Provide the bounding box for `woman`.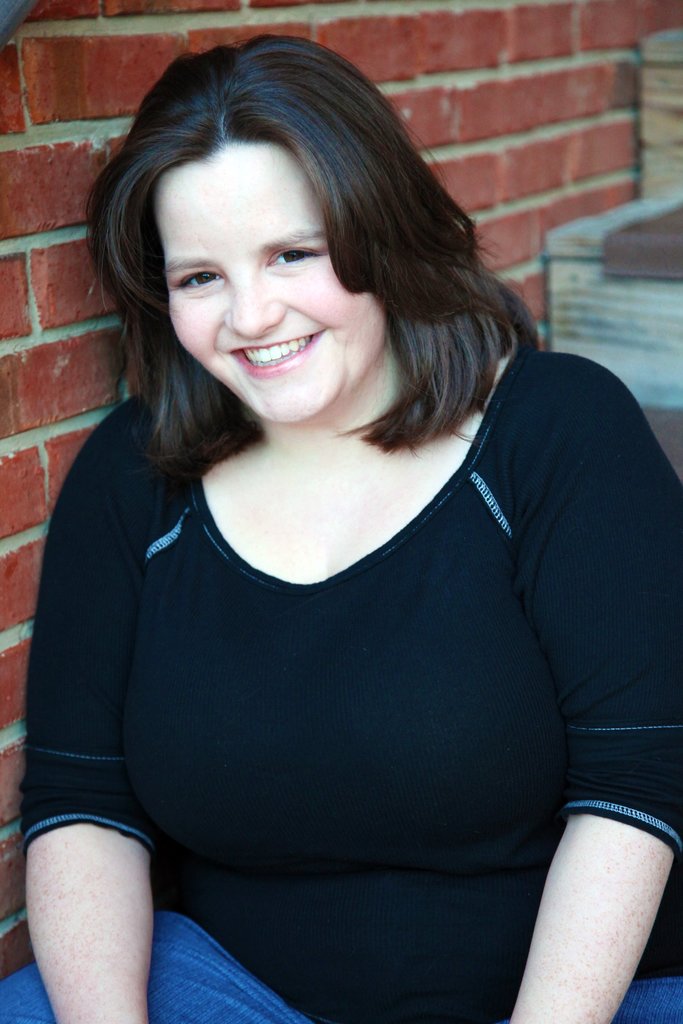
left=12, top=20, right=641, bottom=1007.
